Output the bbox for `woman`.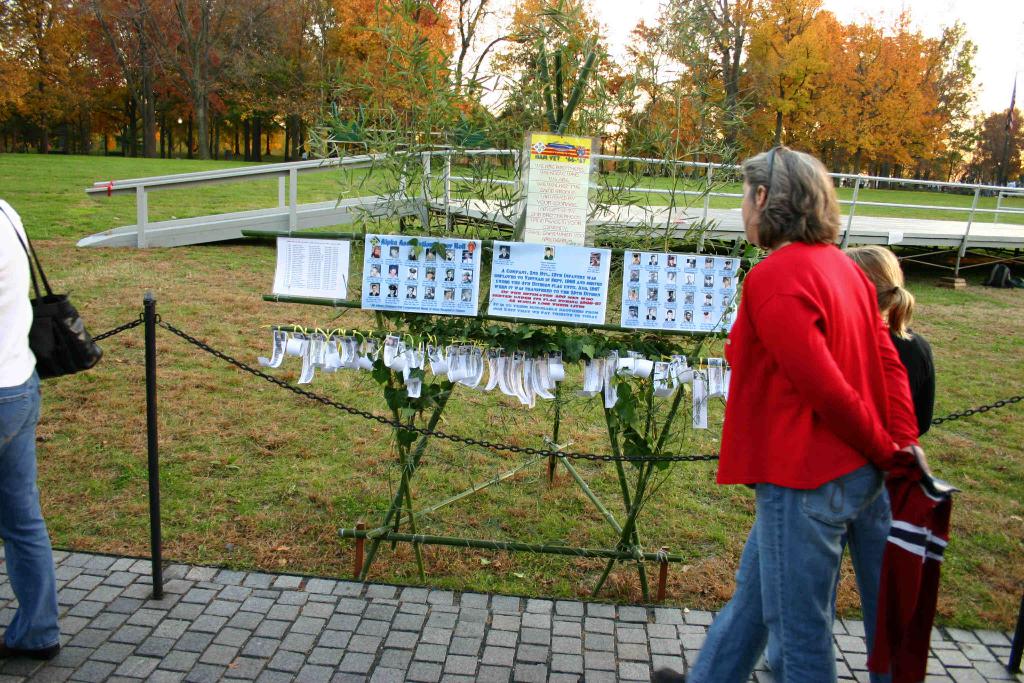
box(0, 199, 63, 667).
